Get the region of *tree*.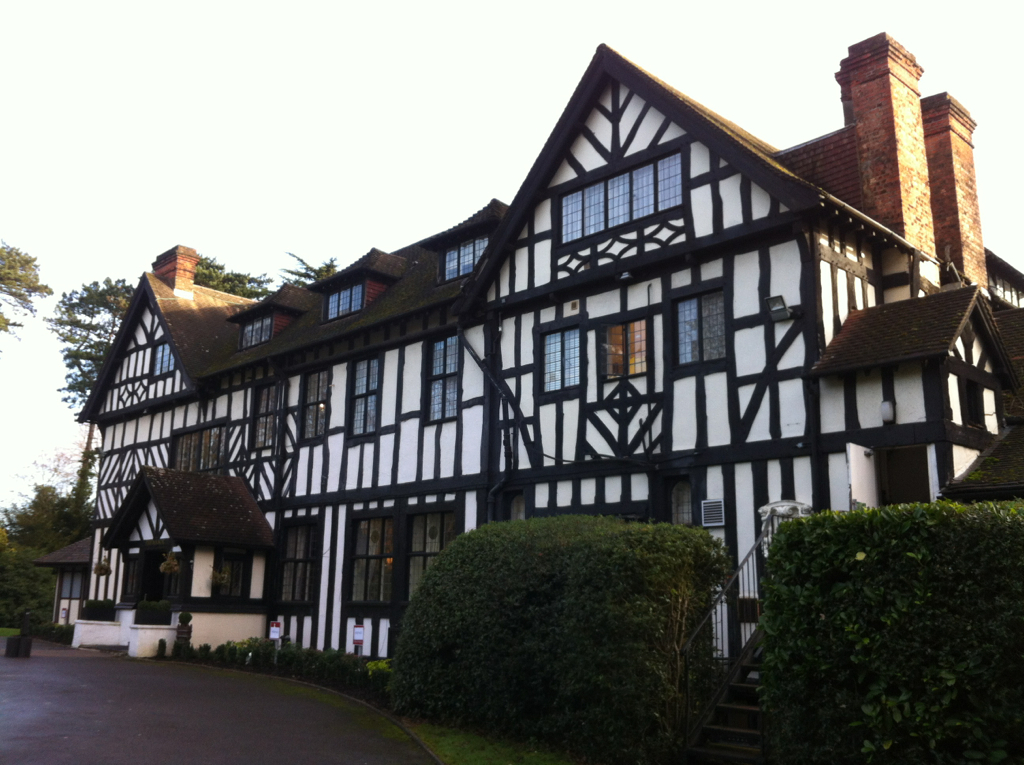
box(0, 240, 51, 335).
